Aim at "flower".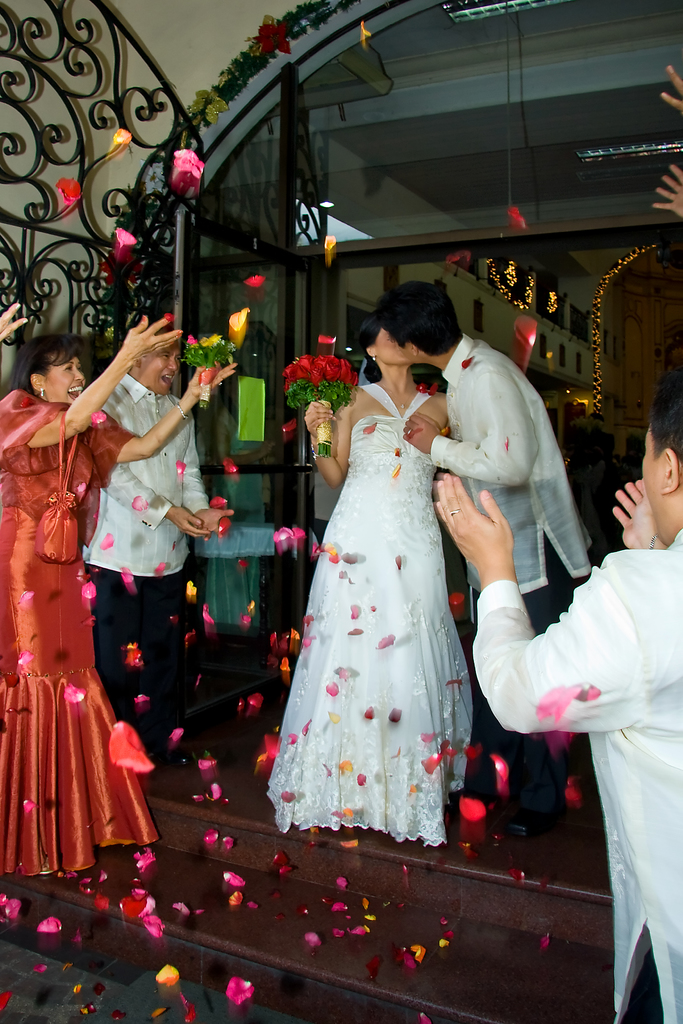
Aimed at (185,333,236,360).
